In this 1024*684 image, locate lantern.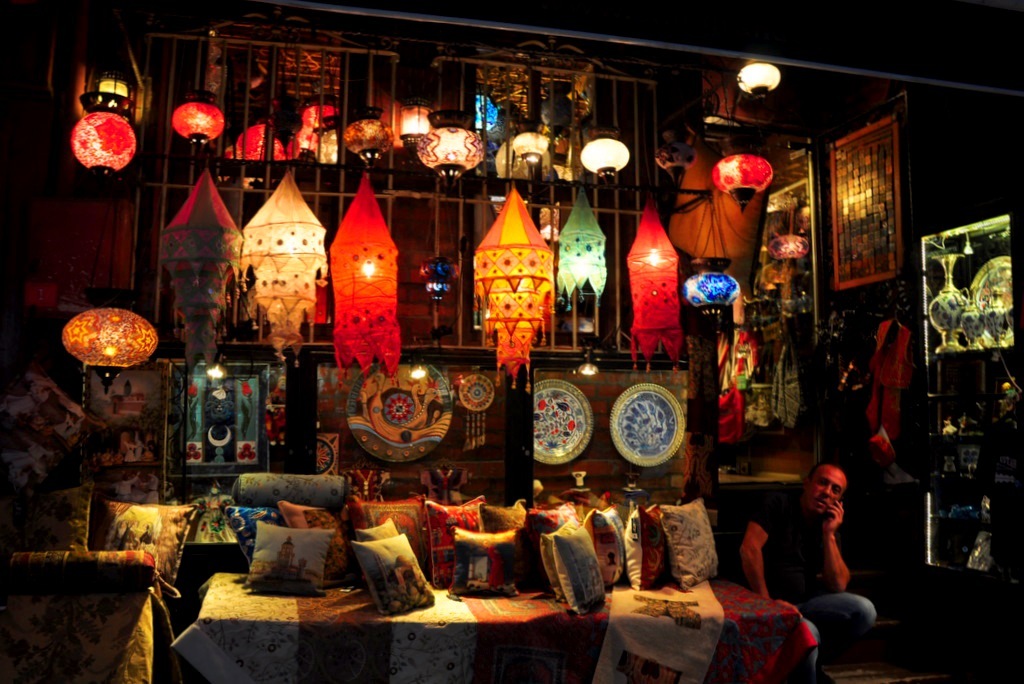
Bounding box: <region>682, 263, 738, 320</region>.
